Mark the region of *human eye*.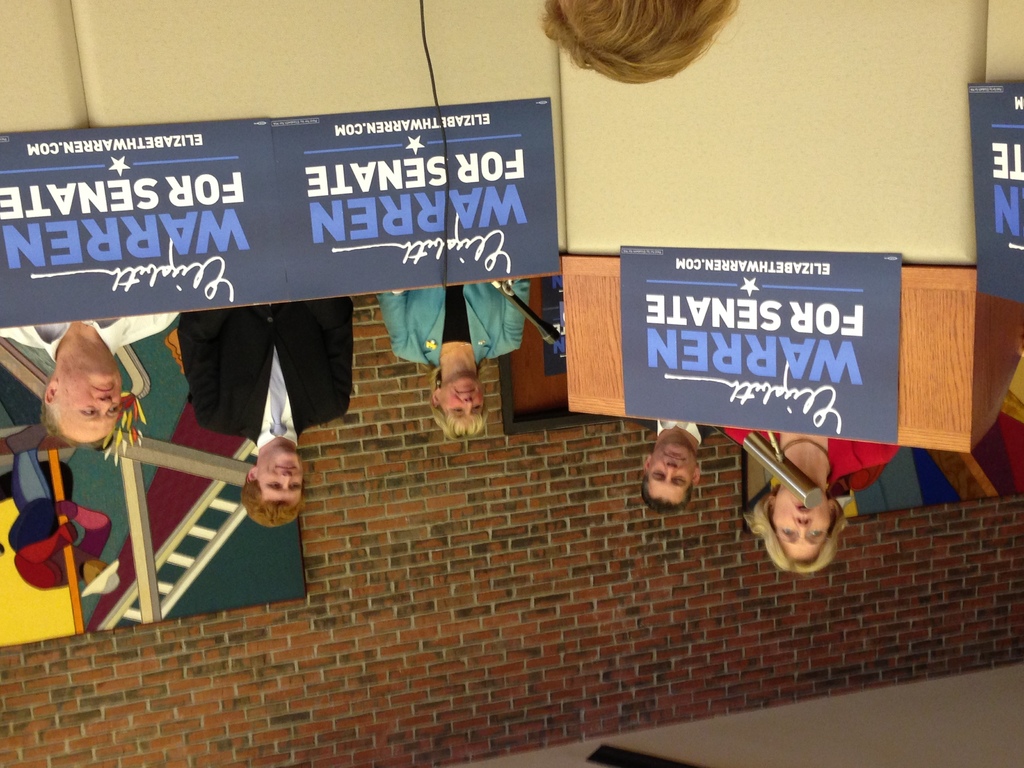
Region: l=650, t=471, r=666, b=483.
